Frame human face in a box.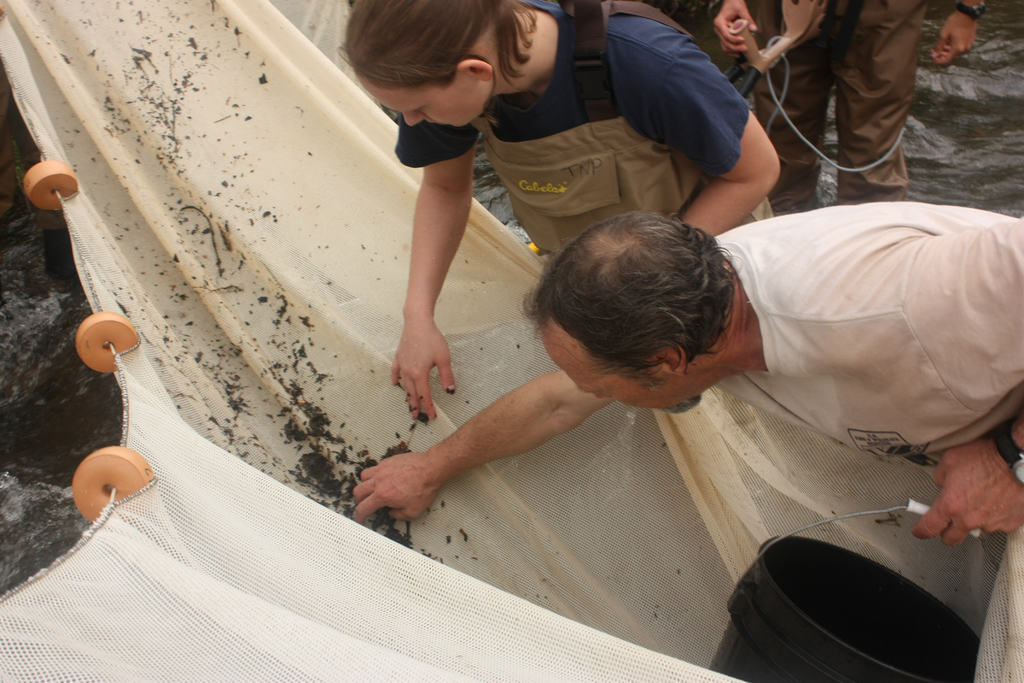
543 346 687 407.
